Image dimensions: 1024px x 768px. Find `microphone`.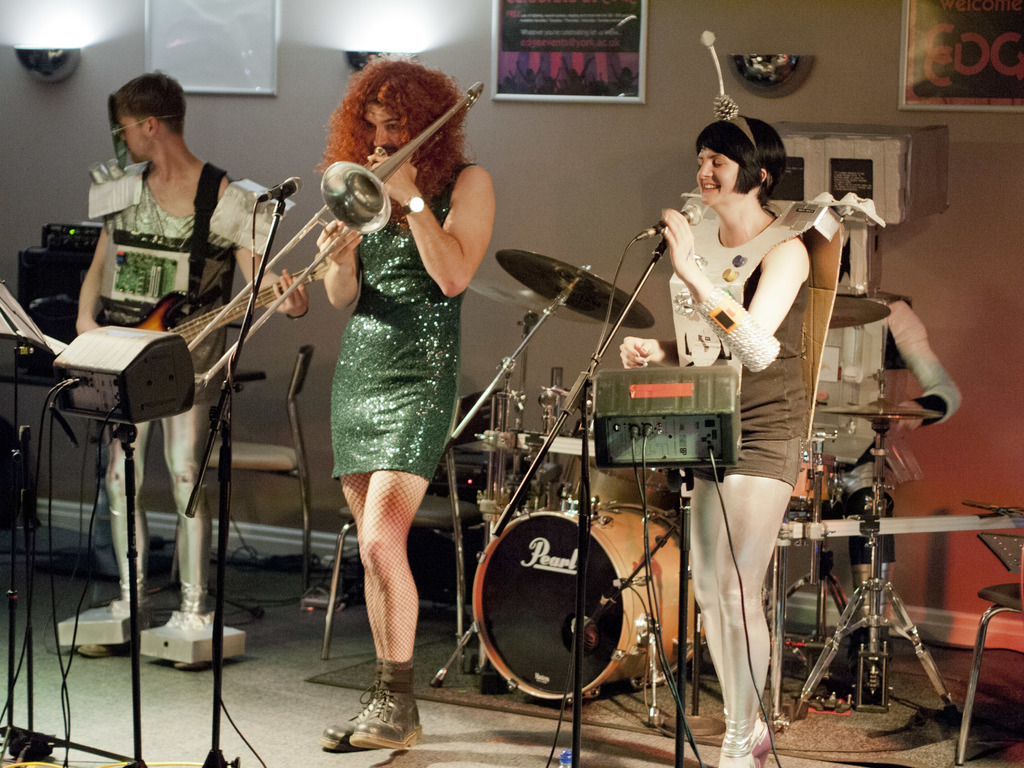
[left=256, top=177, right=305, bottom=198].
